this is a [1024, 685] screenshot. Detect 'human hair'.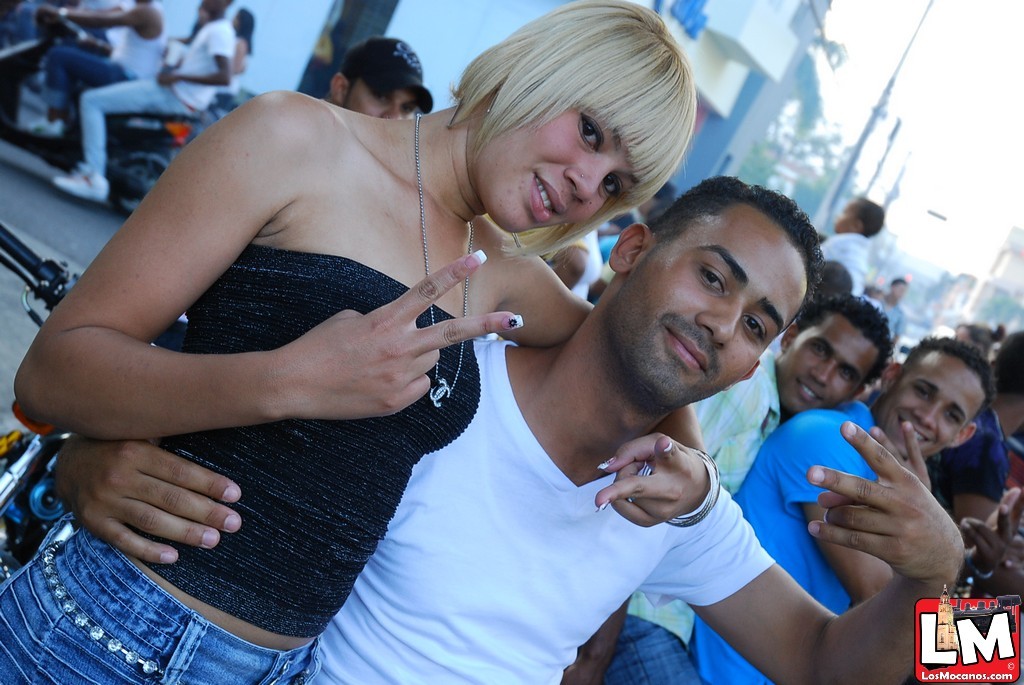
(x1=457, y1=4, x2=696, y2=227).
